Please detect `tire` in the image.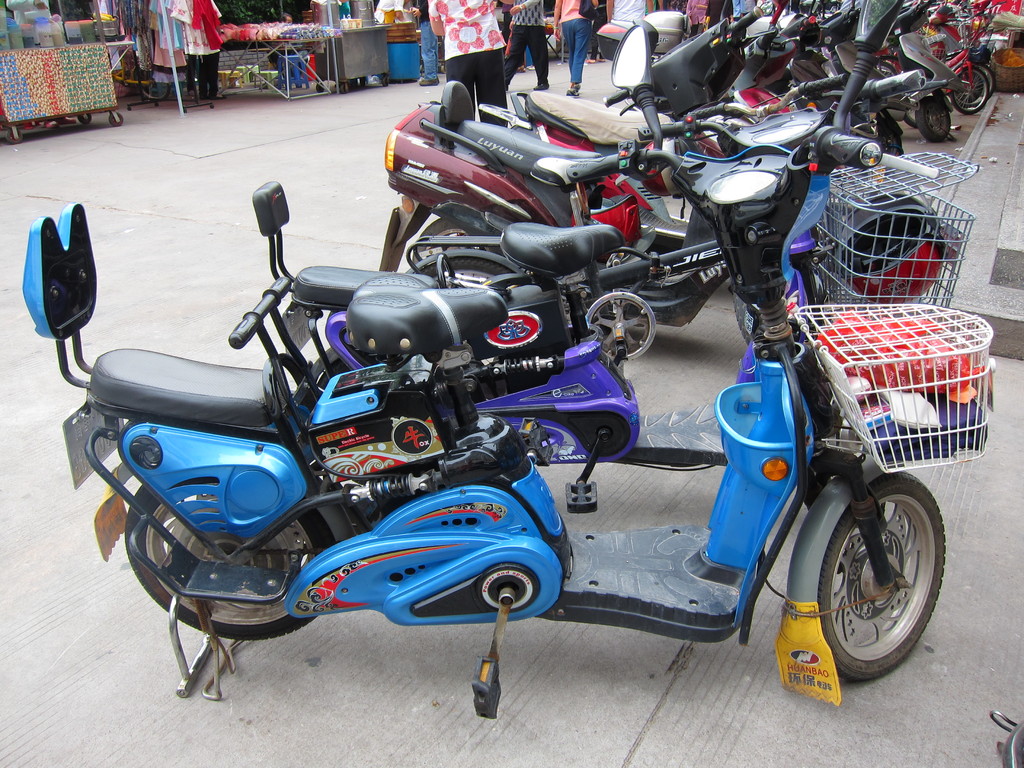
detection(810, 467, 948, 679).
